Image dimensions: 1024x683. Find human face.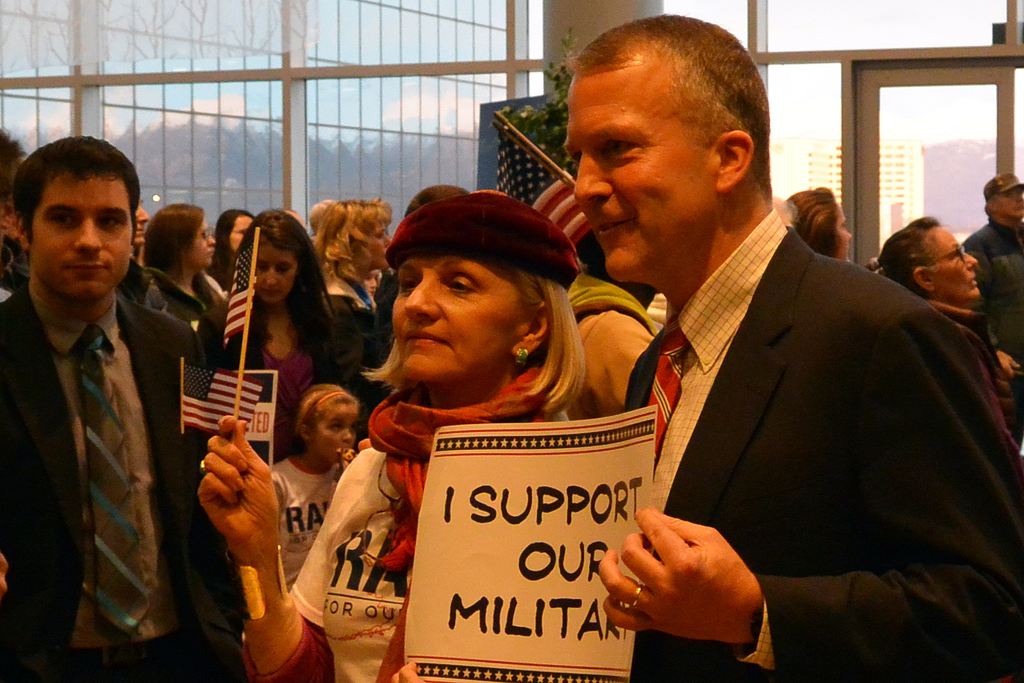
bbox=(997, 188, 1023, 217).
